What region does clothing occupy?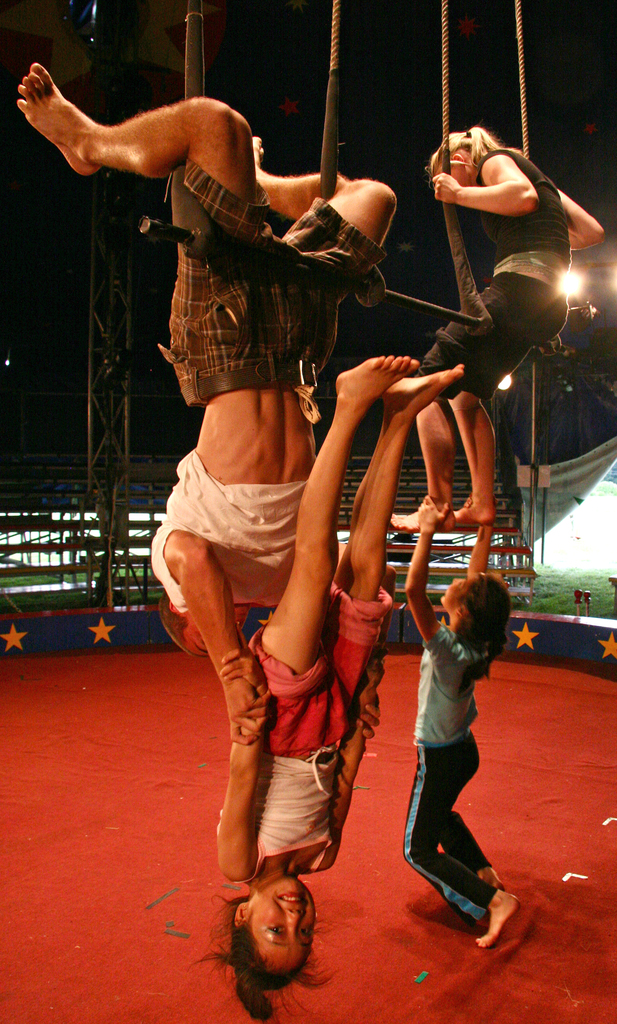
[408, 745, 489, 929].
